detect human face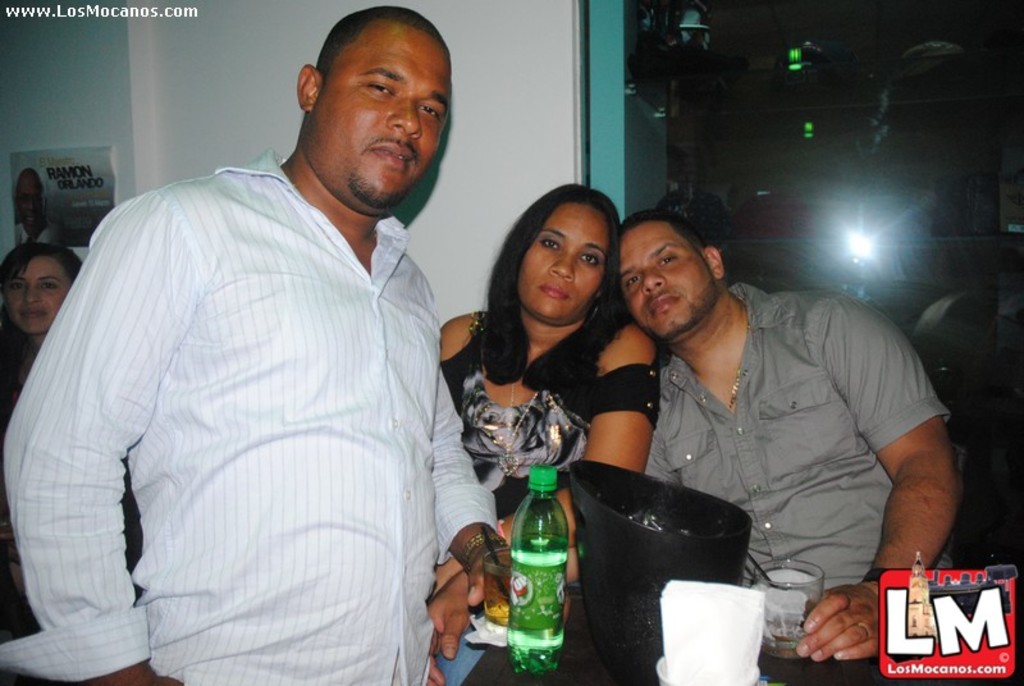
{"x1": 5, "y1": 247, "x2": 74, "y2": 328}
